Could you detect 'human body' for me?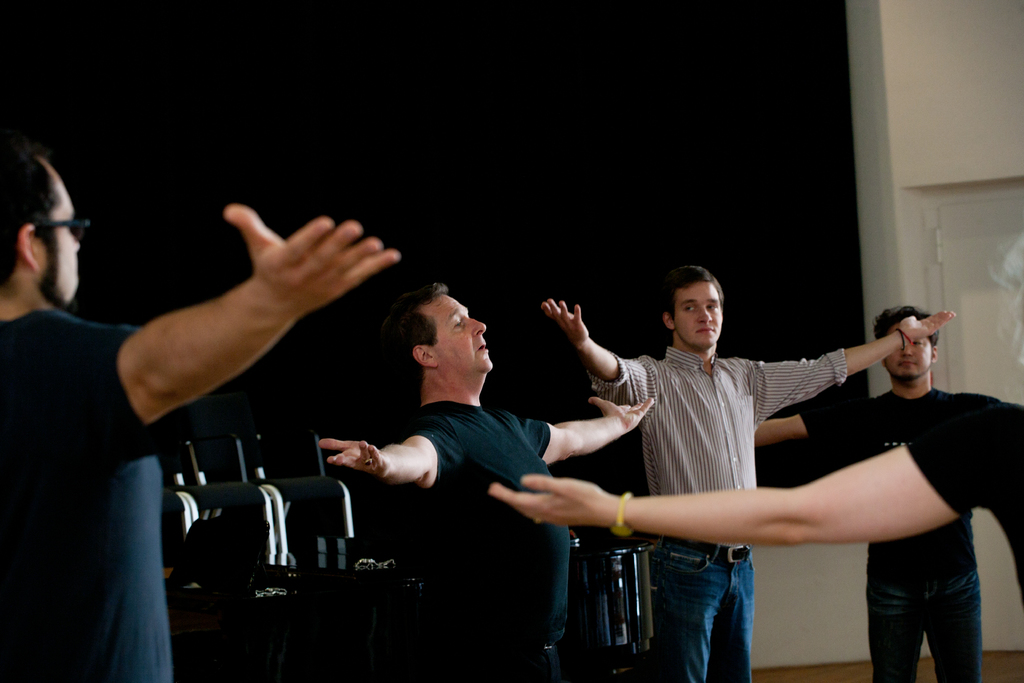
Detection result: locate(493, 394, 1023, 593).
